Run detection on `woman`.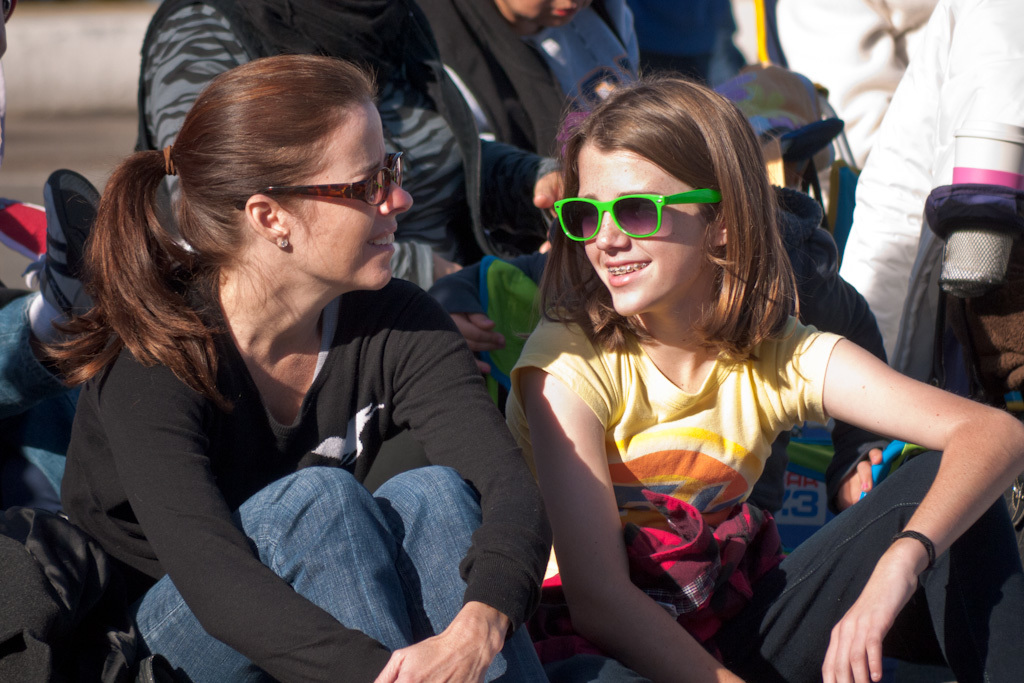
Result: box(507, 71, 1023, 682).
